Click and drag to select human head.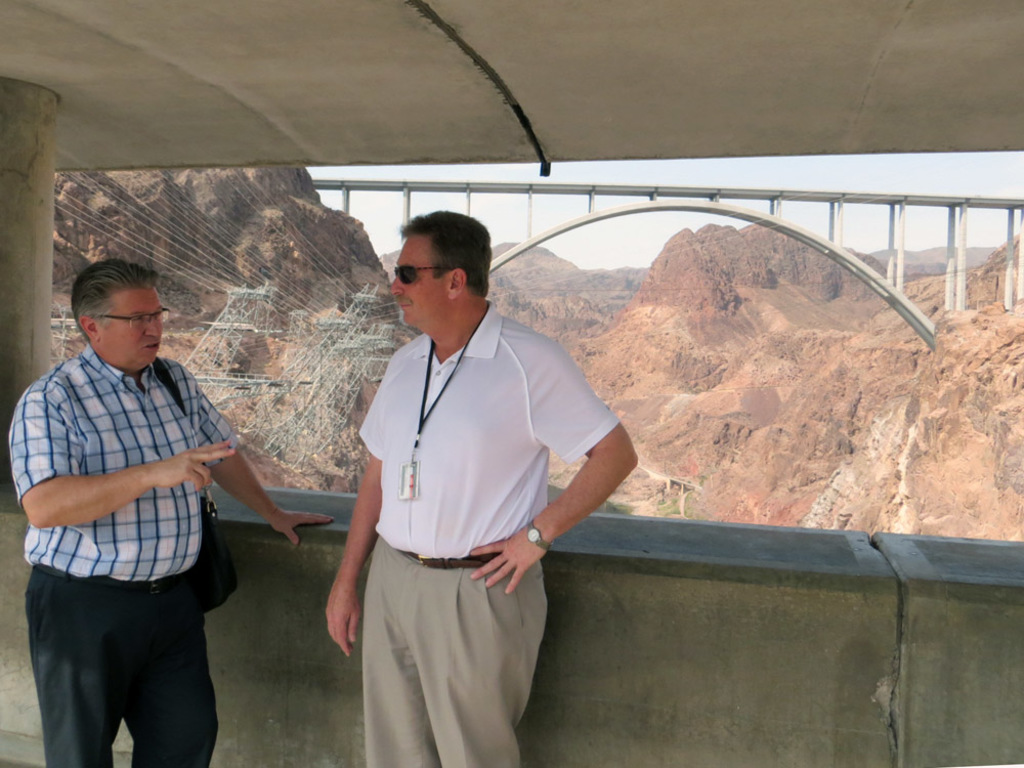
Selection: [x1=393, y1=211, x2=492, y2=323].
